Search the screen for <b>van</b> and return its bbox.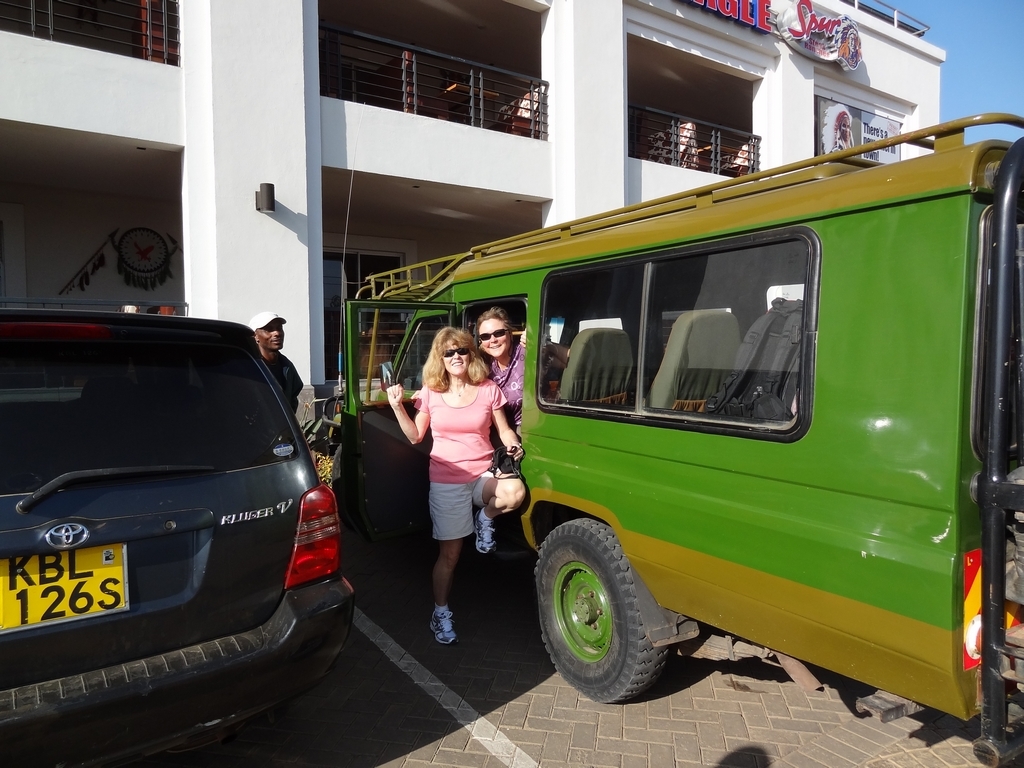
Found: (326, 114, 1023, 767).
